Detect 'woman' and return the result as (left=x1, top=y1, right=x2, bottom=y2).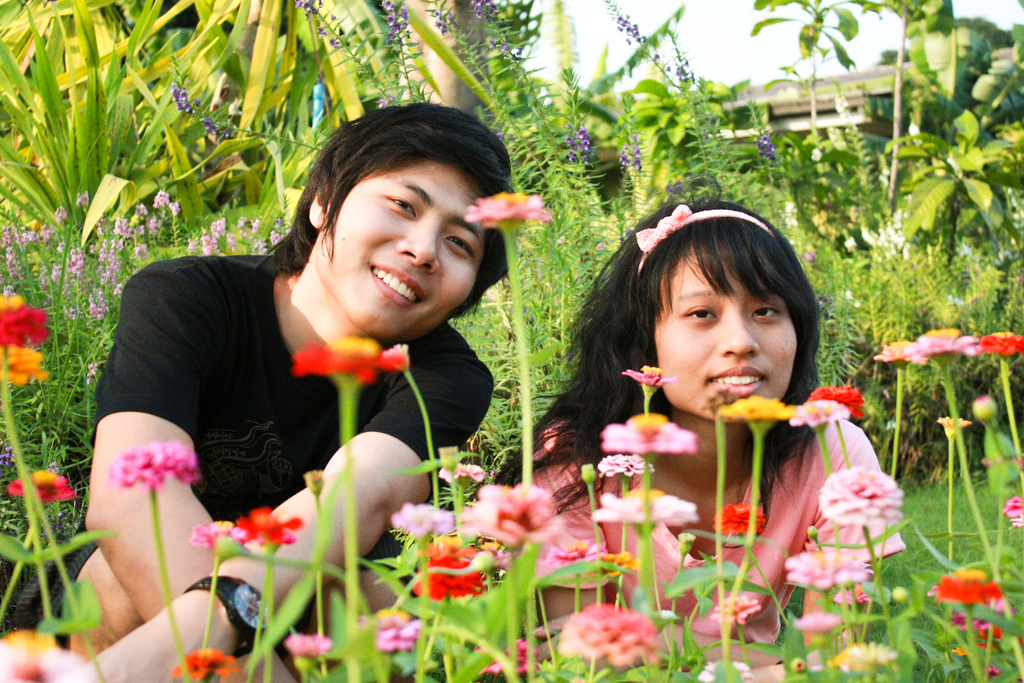
(left=491, top=204, right=899, bottom=651).
